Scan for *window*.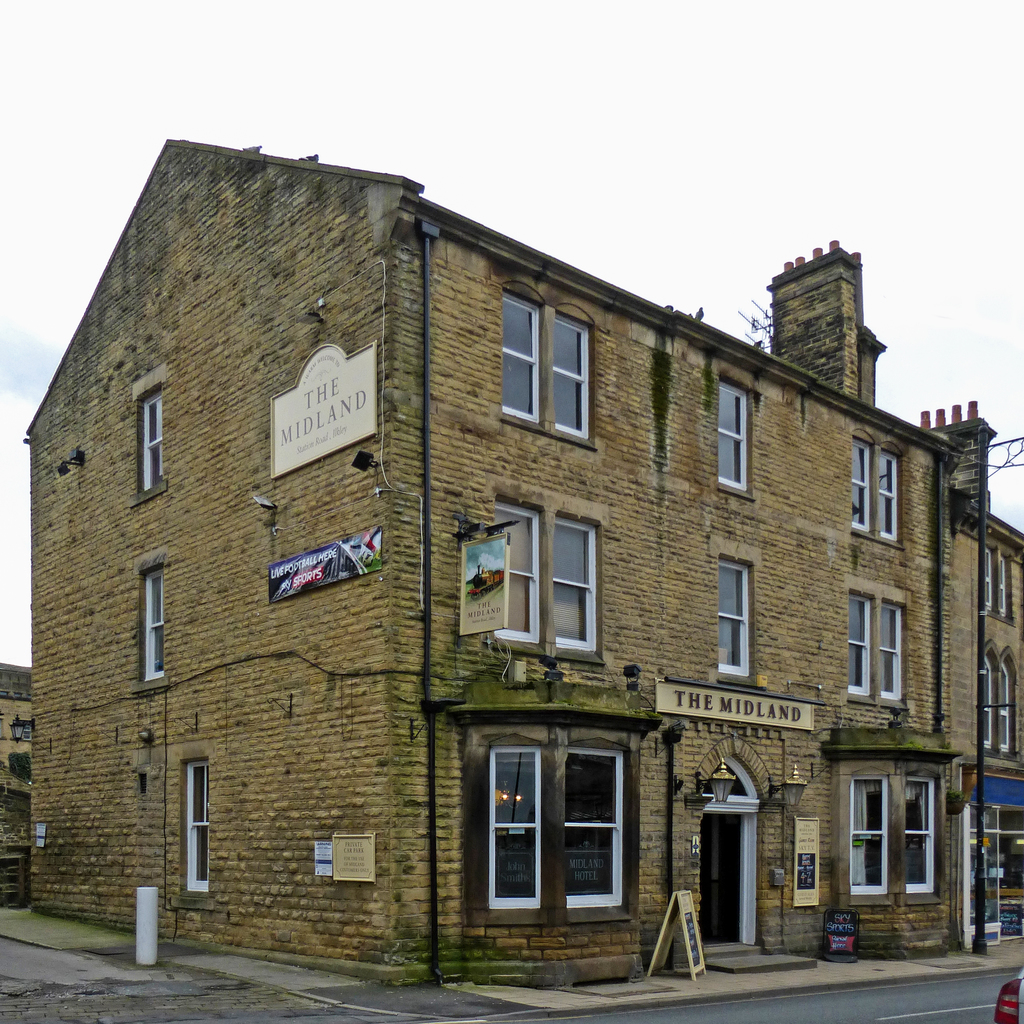
Scan result: bbox(861, 451, 900, 535).
